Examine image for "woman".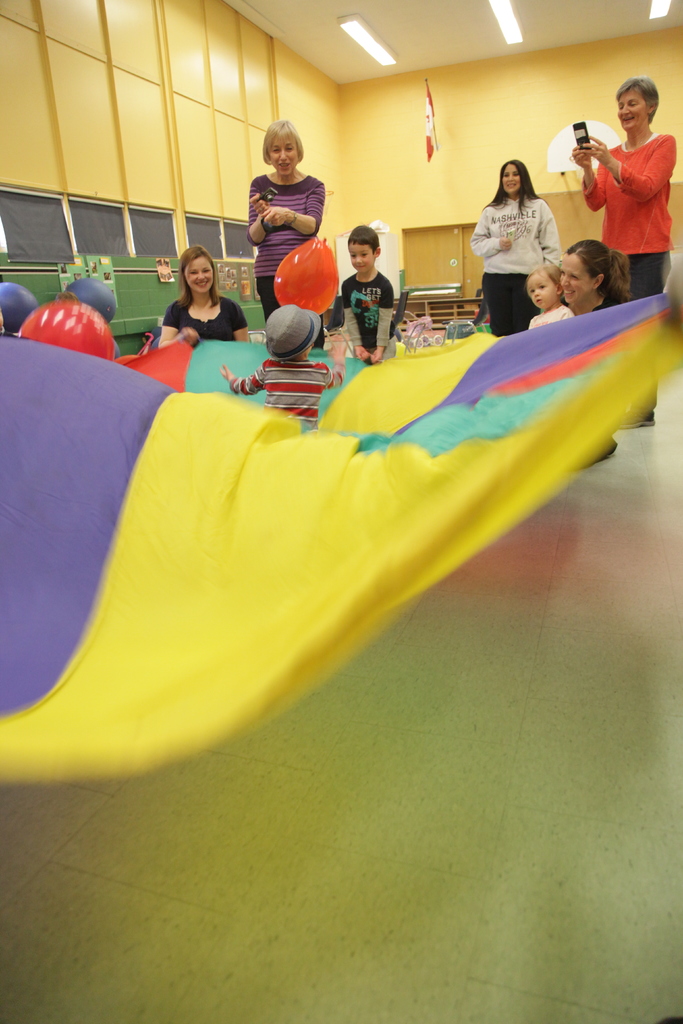
Examination result: Rect(249, 114, 335, 344).
